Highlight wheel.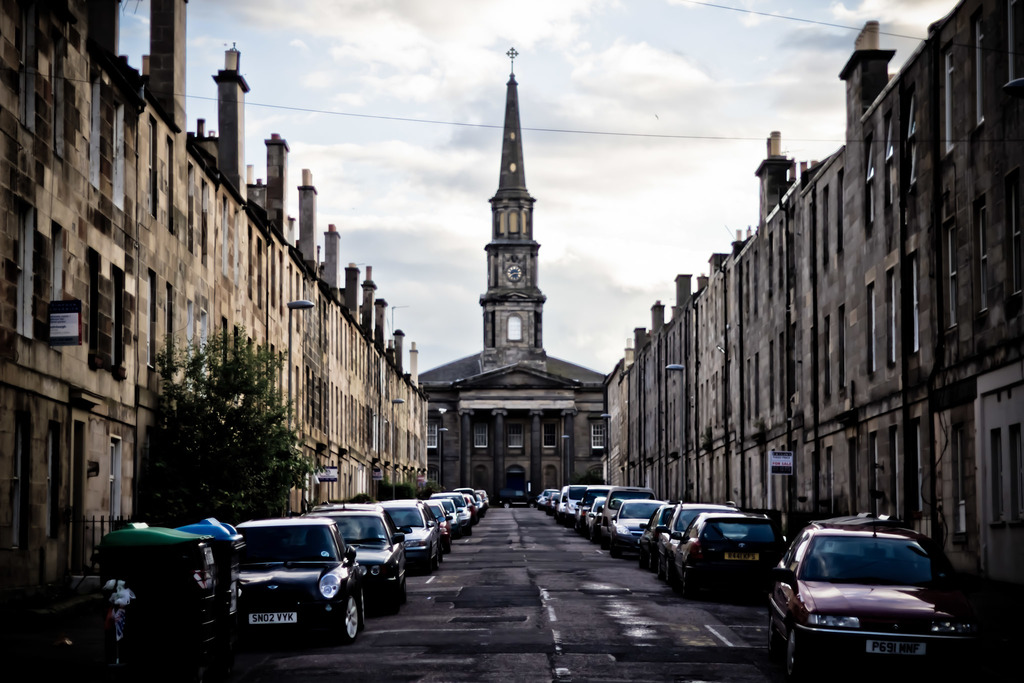
Highlighted region: {"left": 650, "top": 556, "right": 664, "bottom": 579}.
